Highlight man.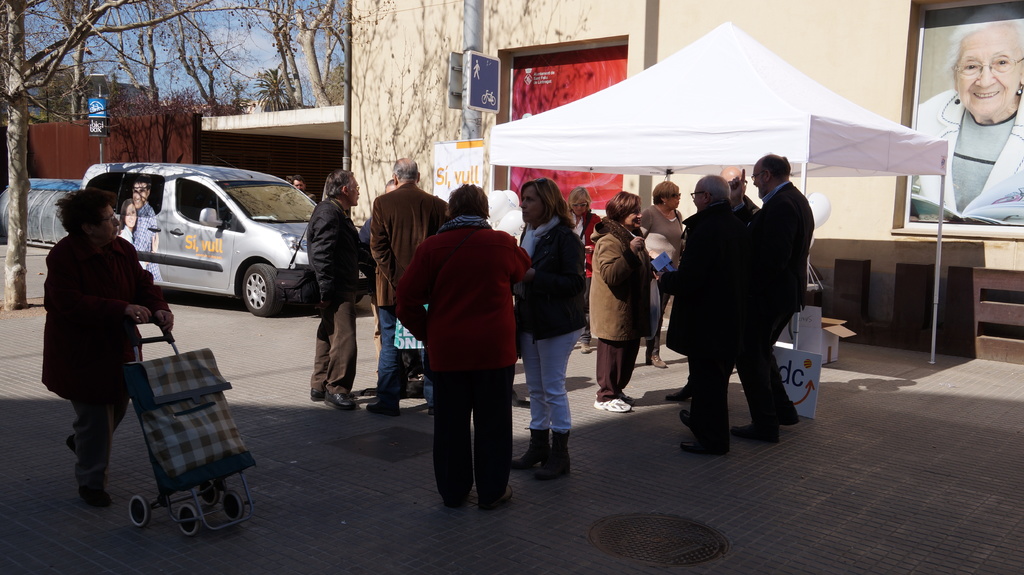
Highlighted region: <region>307, 169, 372, 411</region>.
